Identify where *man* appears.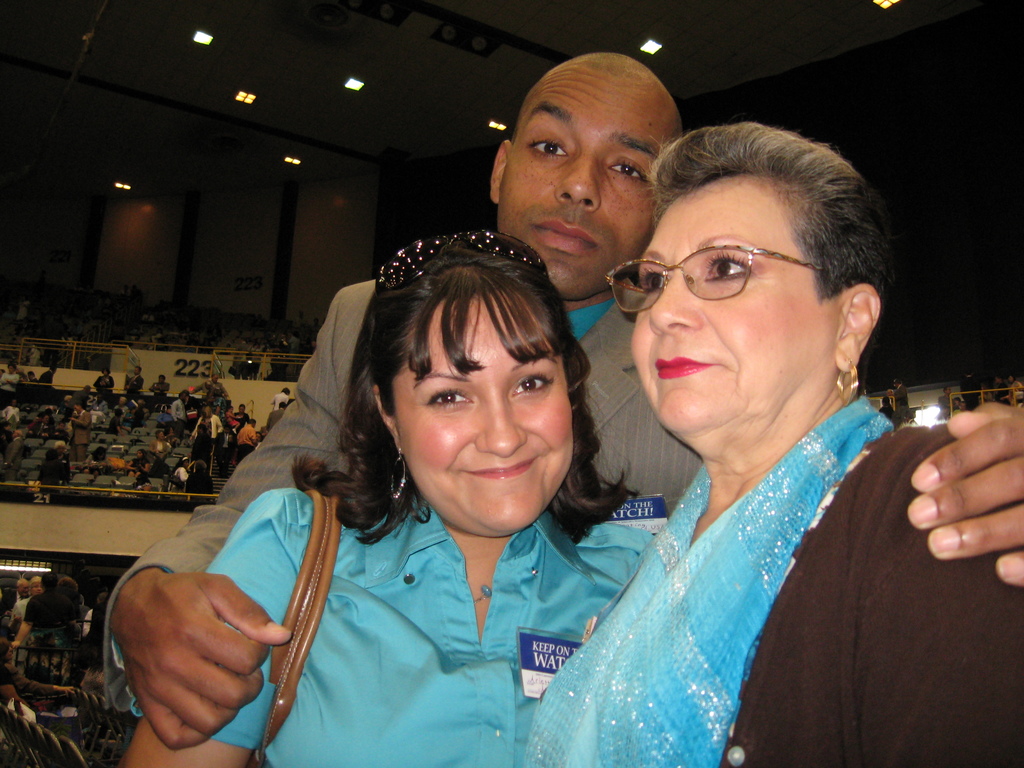
Appears at {"x1": 99, "y1": 48, "x2": 1023, "y2": 753}.
